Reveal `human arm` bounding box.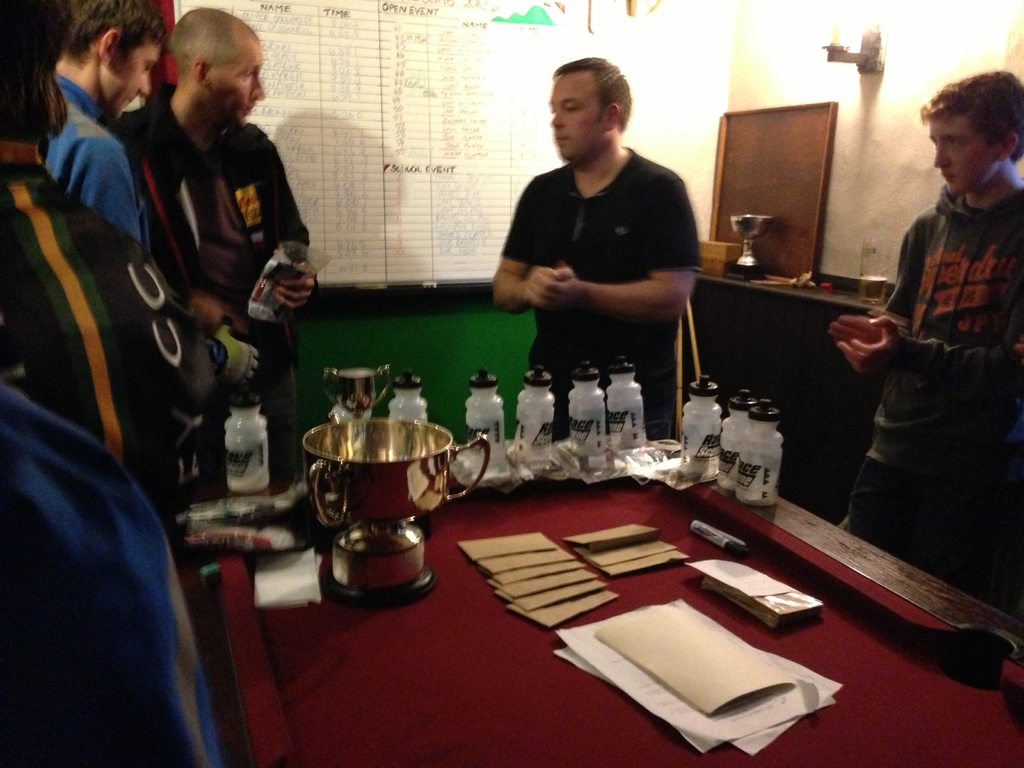
Revealed: <region>84, 207, 269, 404</region>.
